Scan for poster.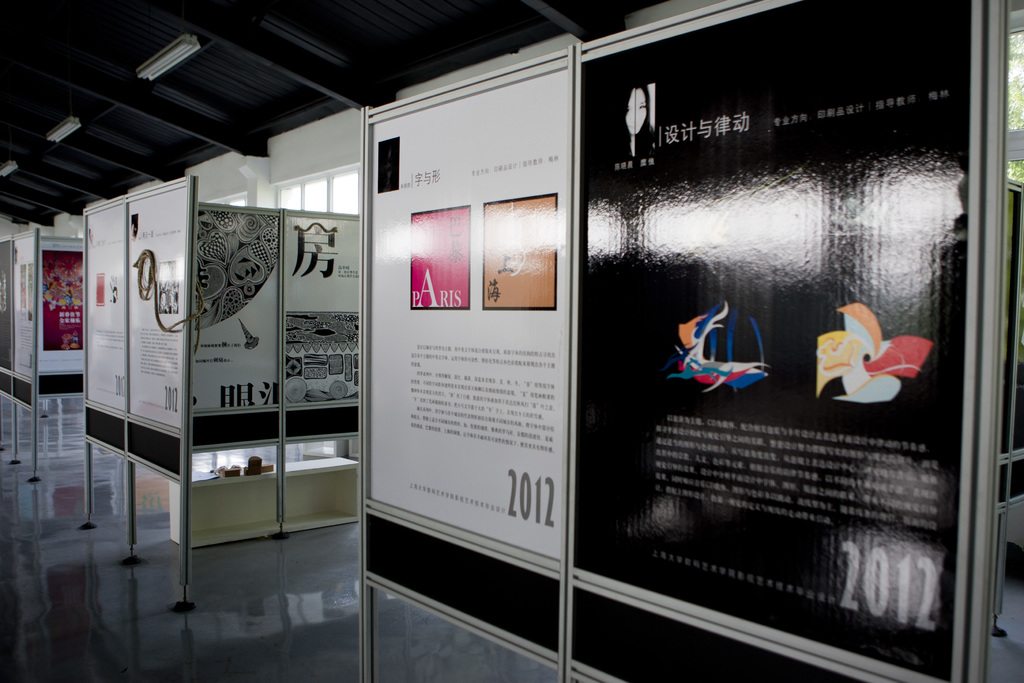
Scan result: 2, 236, 34, 379.
